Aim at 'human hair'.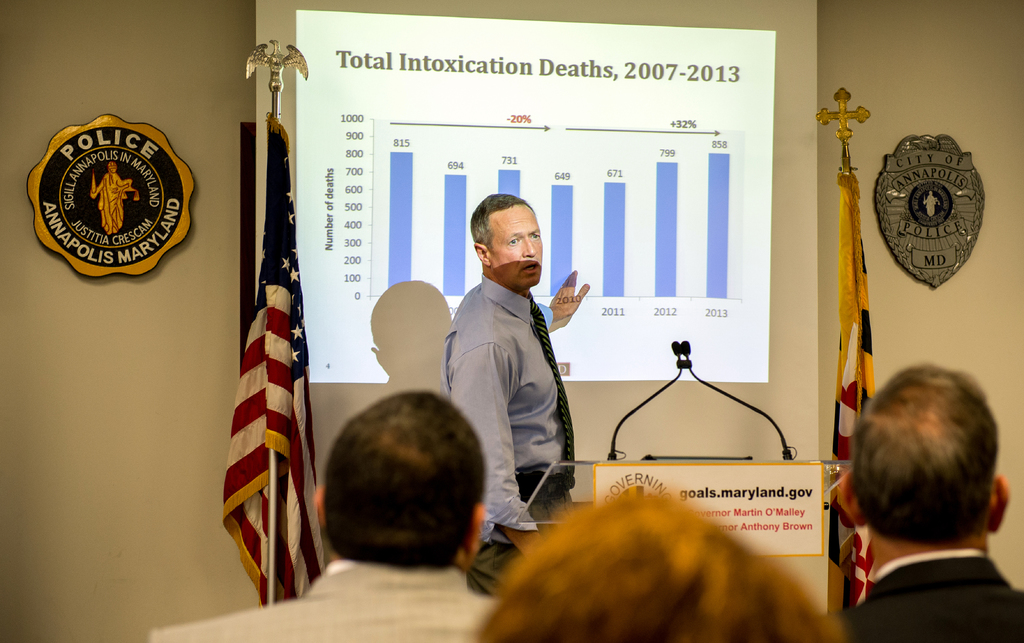
Aimed at (x1=470, y1=185, x2=529, y2=248).
